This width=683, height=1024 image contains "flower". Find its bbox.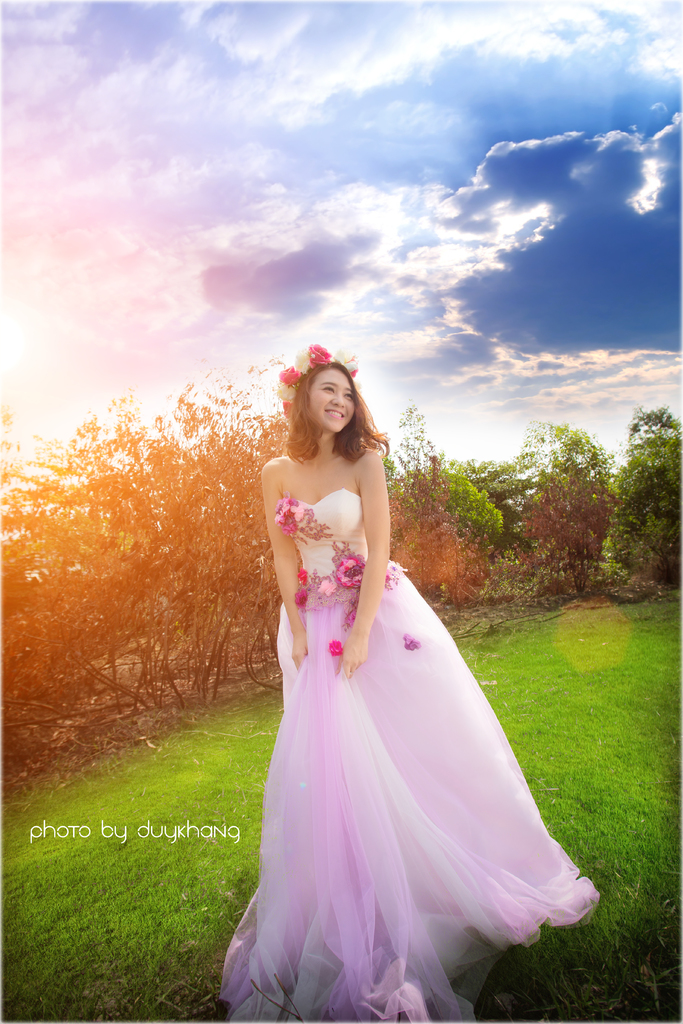
locate(324, 633, 345, 664).
